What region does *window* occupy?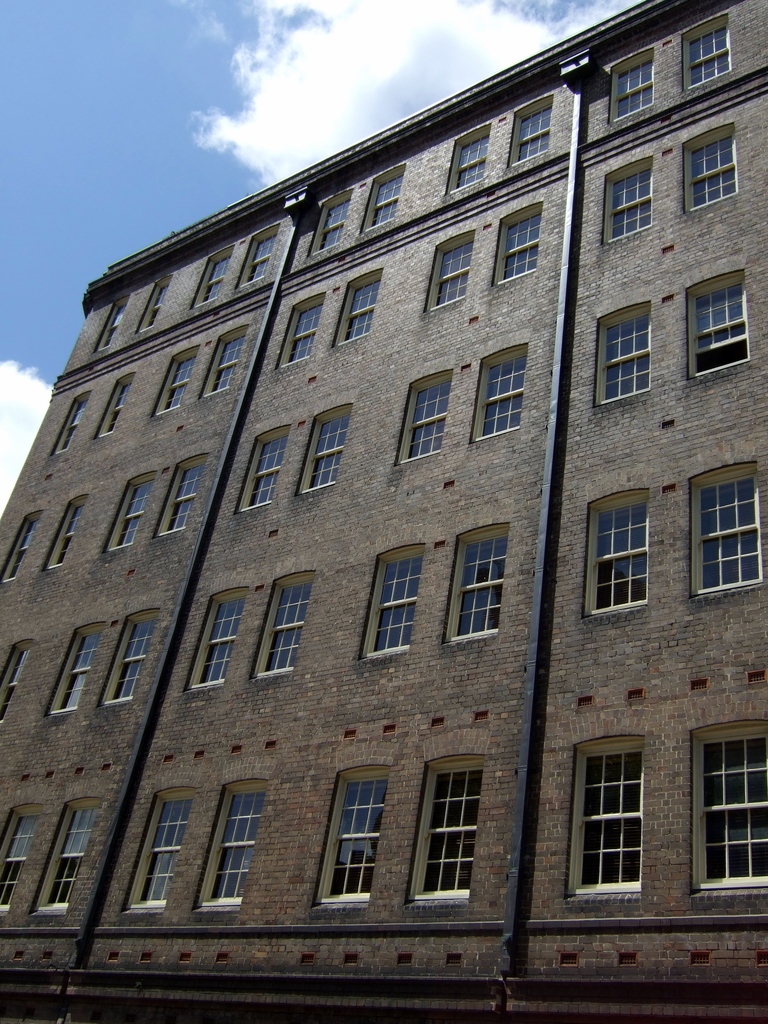
701/714/767/901.
